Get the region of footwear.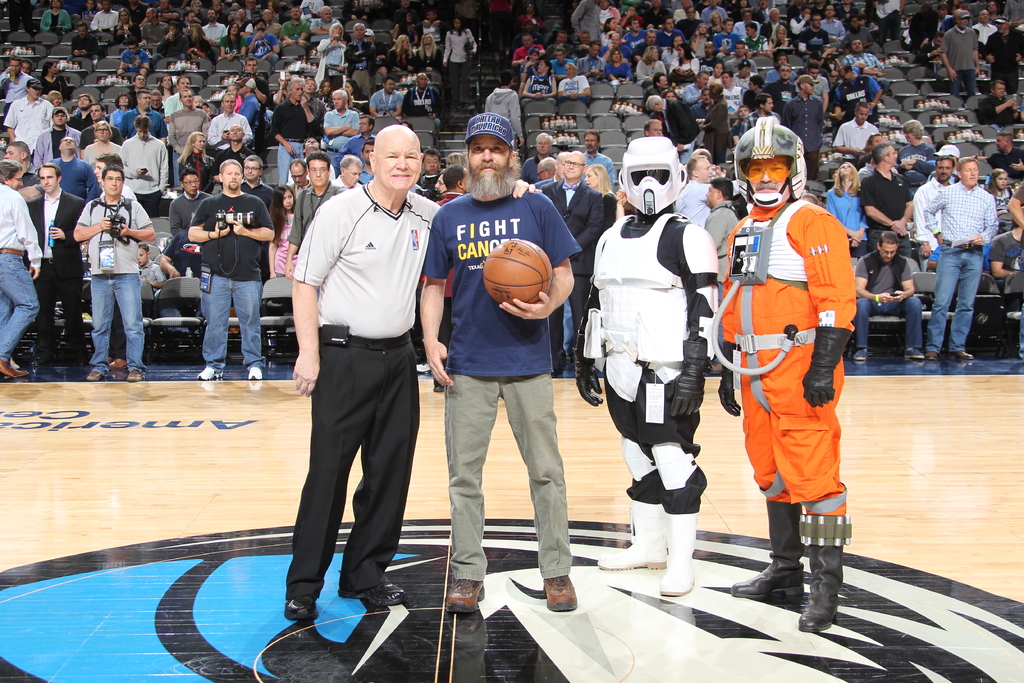
box(541, 575, 579, 611).
